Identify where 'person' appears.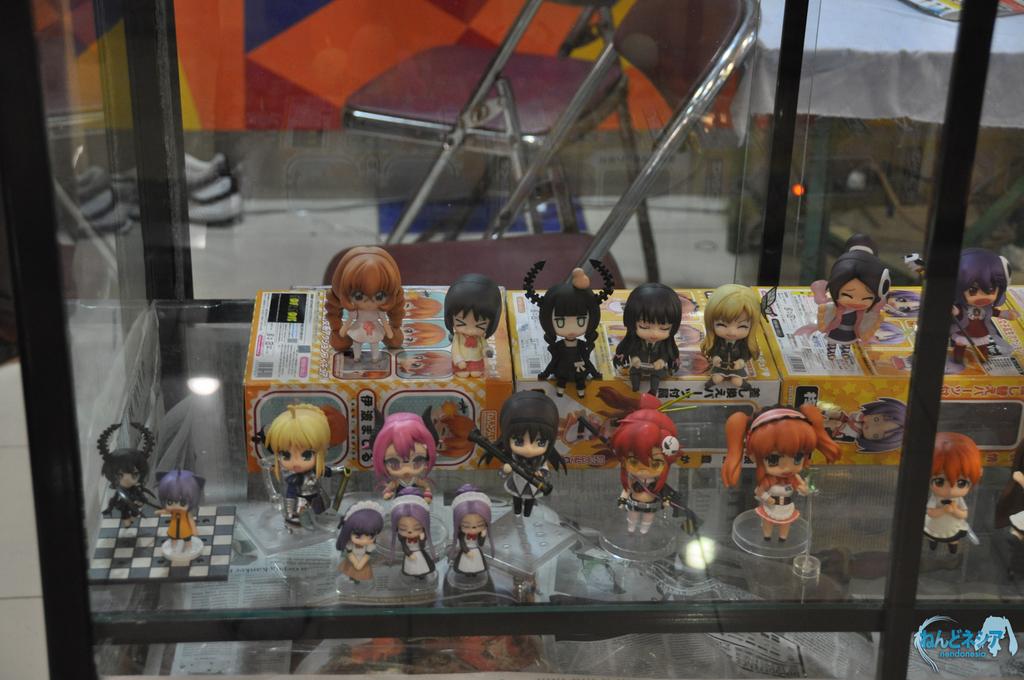
Appears at left=385, top=499, right=435, bottom=576.
